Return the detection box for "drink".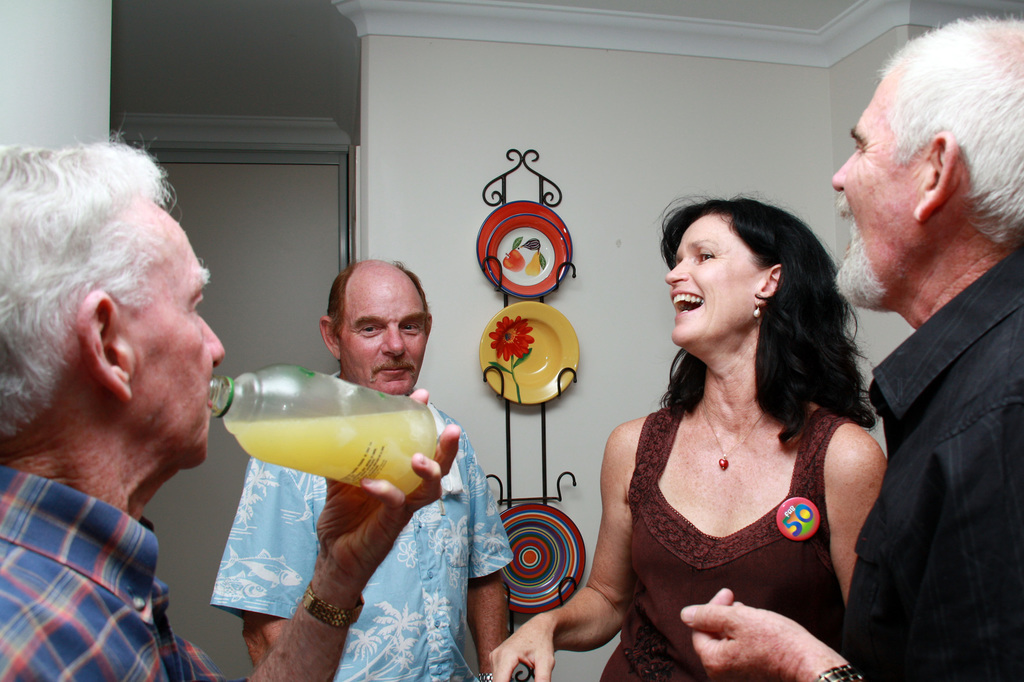
box(206, 372, 462, 514).
